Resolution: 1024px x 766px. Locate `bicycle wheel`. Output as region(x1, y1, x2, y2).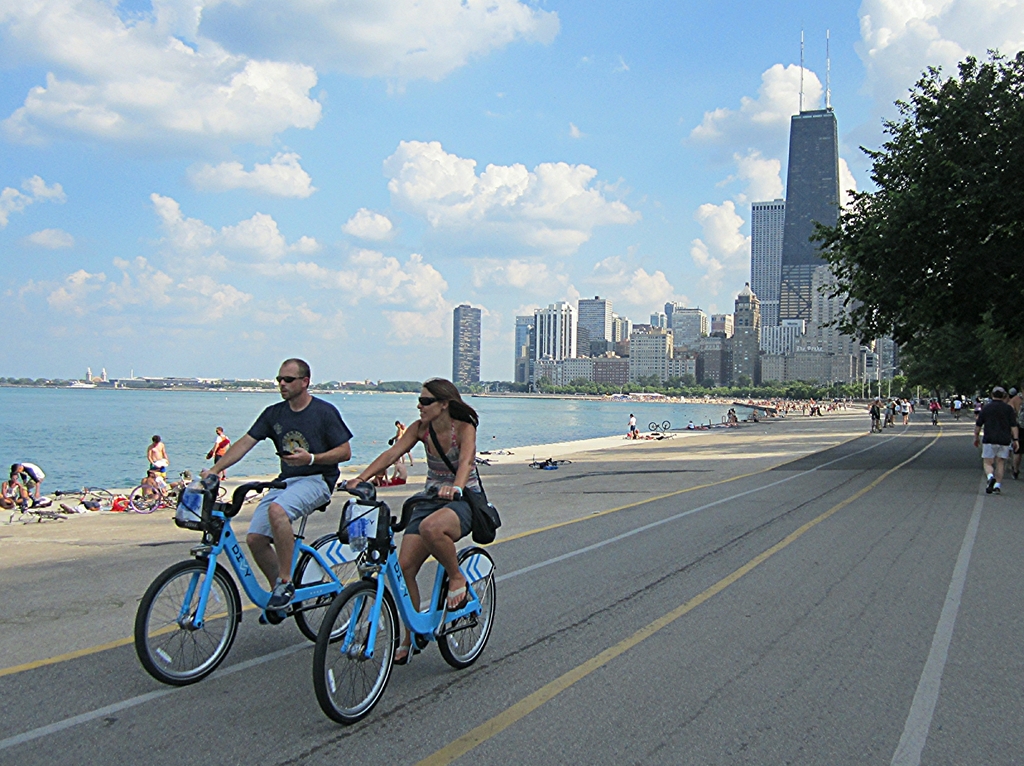
region(647, 419, 657, 432).
